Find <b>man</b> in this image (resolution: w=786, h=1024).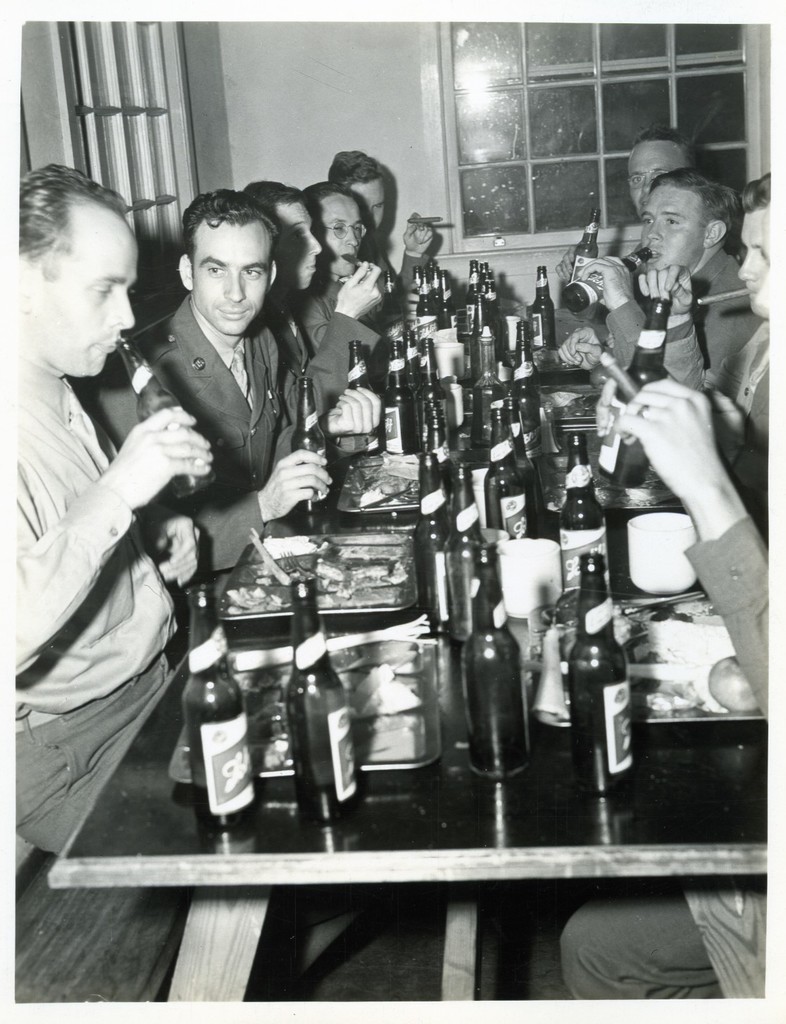
locate(306, 182, 436, 358).
